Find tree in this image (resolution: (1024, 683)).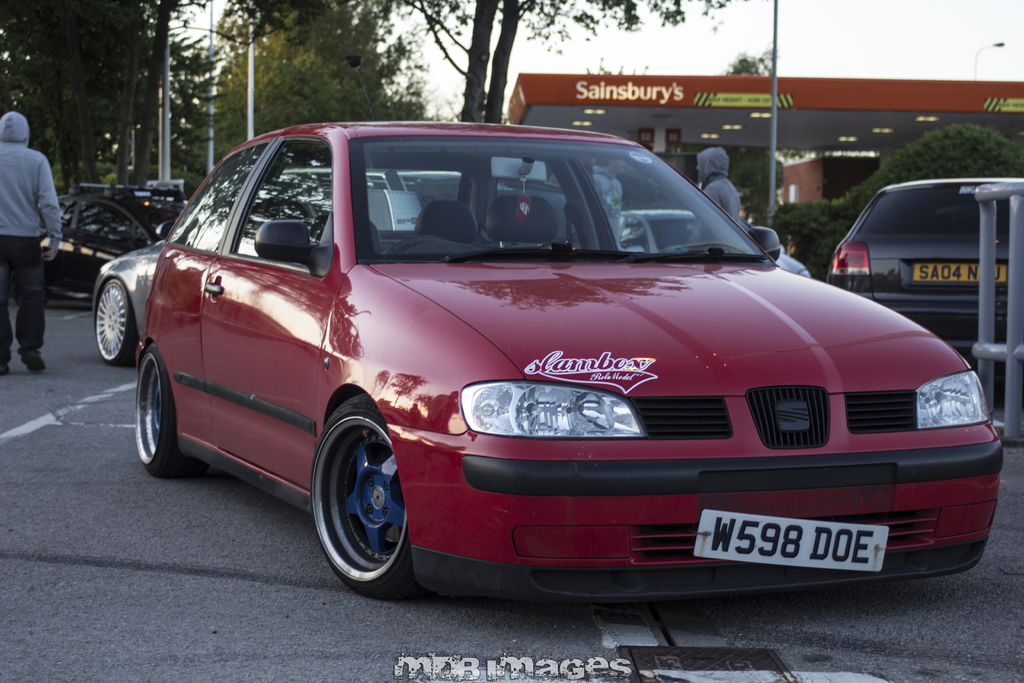
(0, 0, 179, 197).
